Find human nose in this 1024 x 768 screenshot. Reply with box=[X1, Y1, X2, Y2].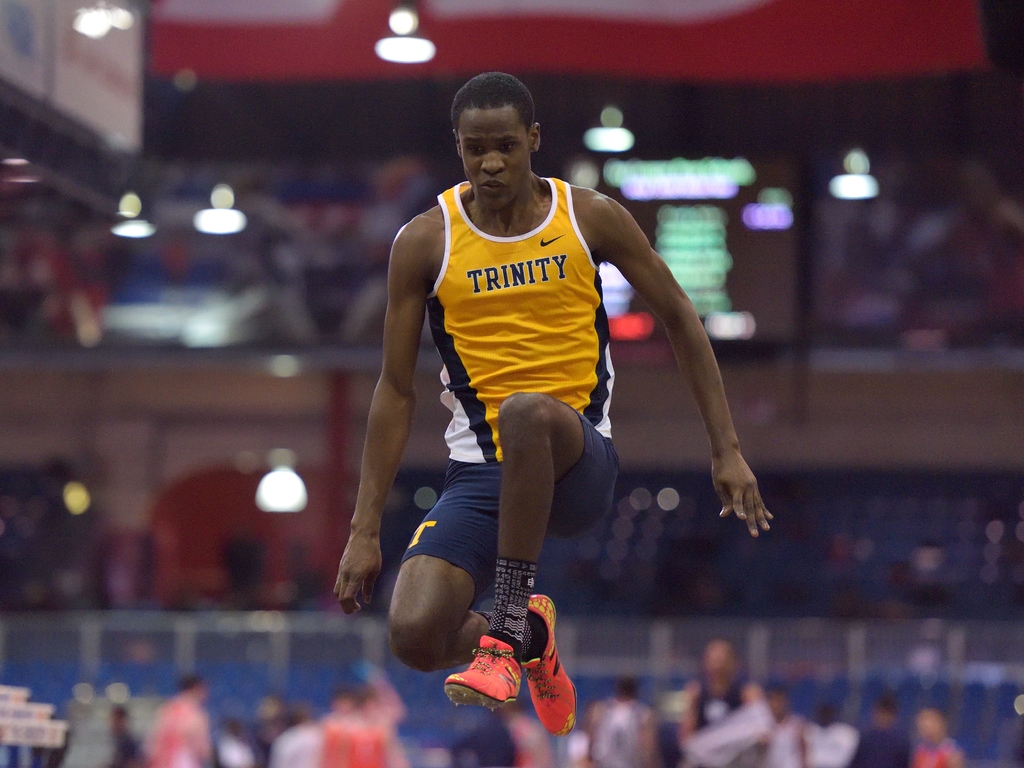
box=[481, 143, 505, 177].
